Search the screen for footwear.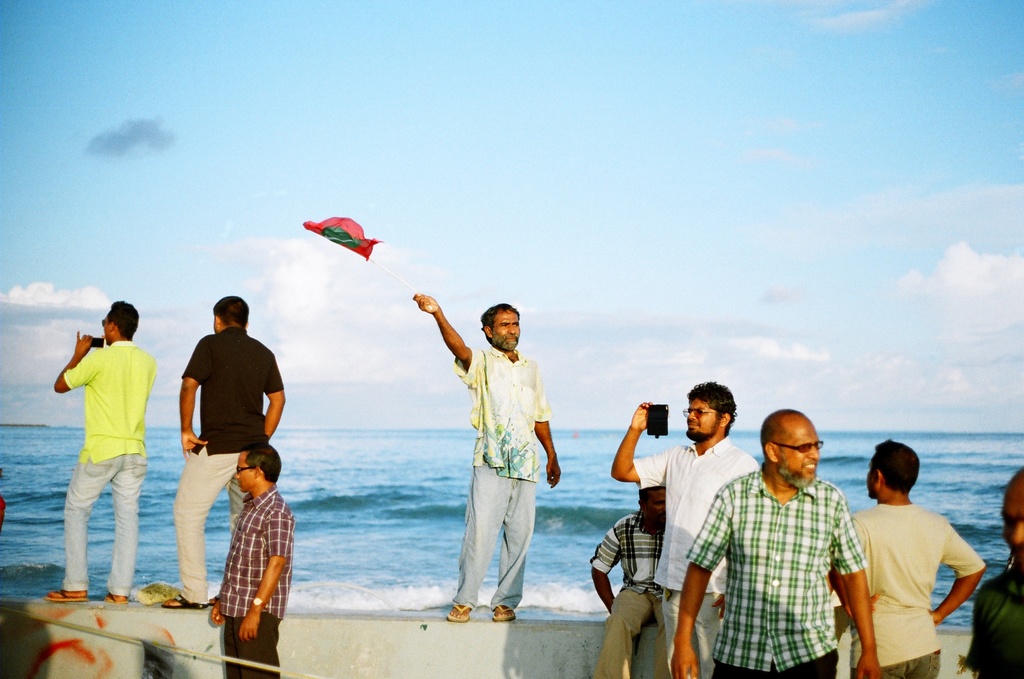
Found at bbox=[491, 605, 515, 623].
